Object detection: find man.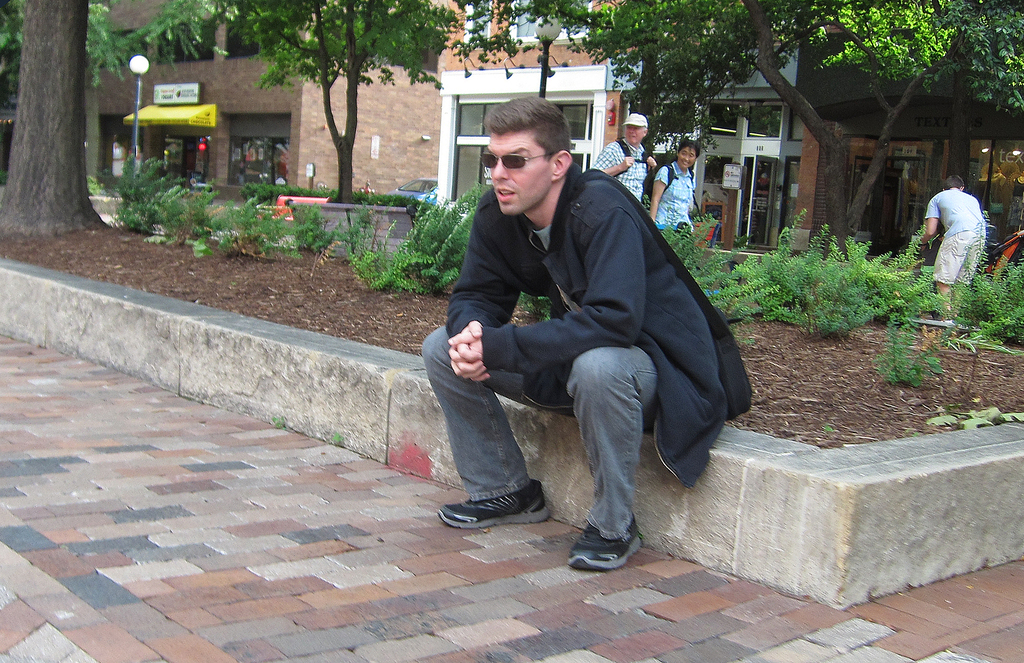
593 114 654 202.
